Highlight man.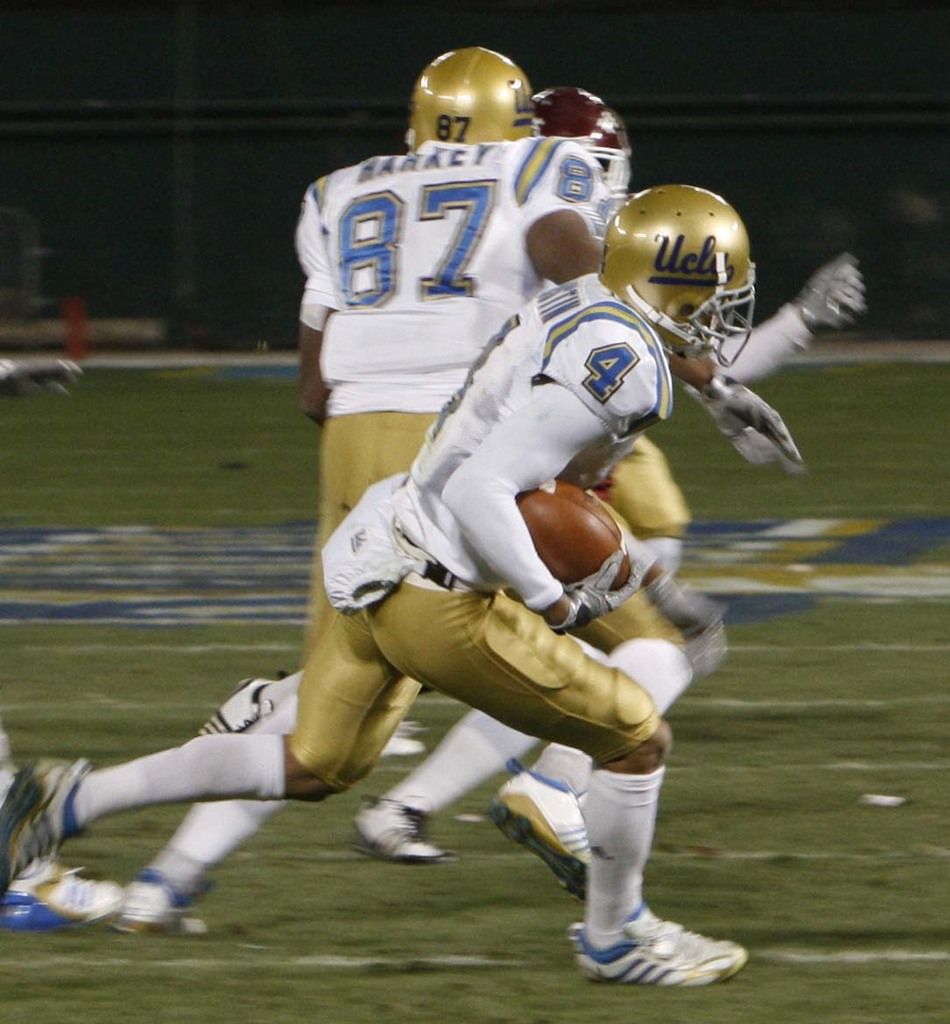
Highlighted region: <region>0, 182, 755, 992</region>.
